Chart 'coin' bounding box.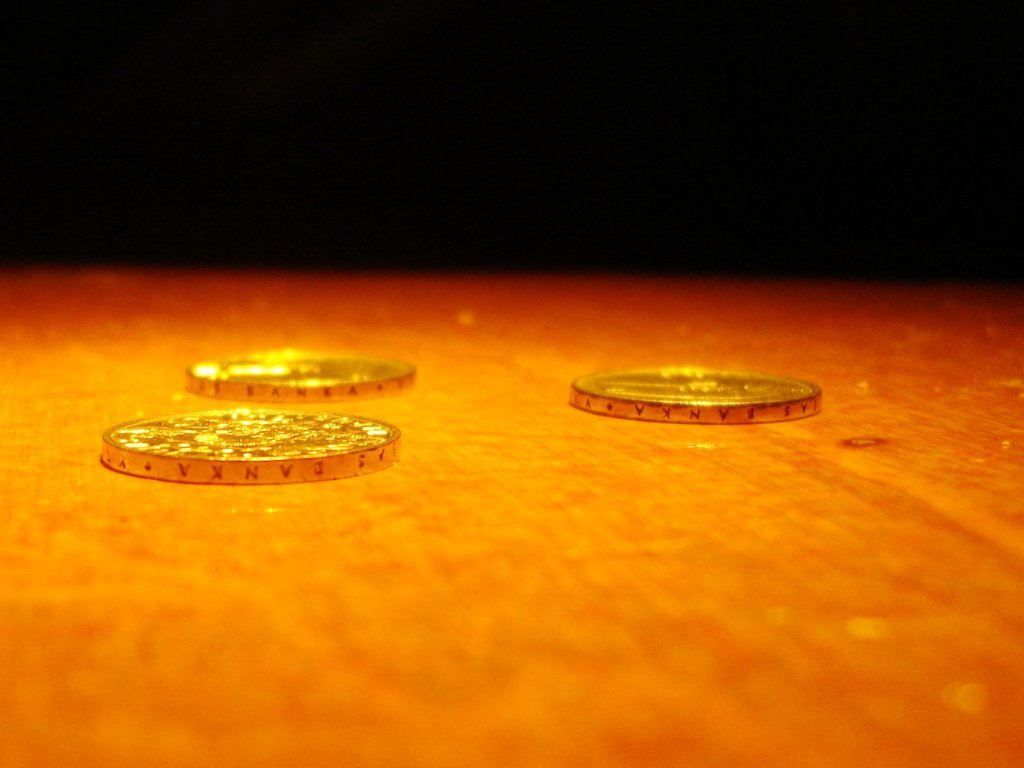
Charted: box(184, 341, 418, 393).
